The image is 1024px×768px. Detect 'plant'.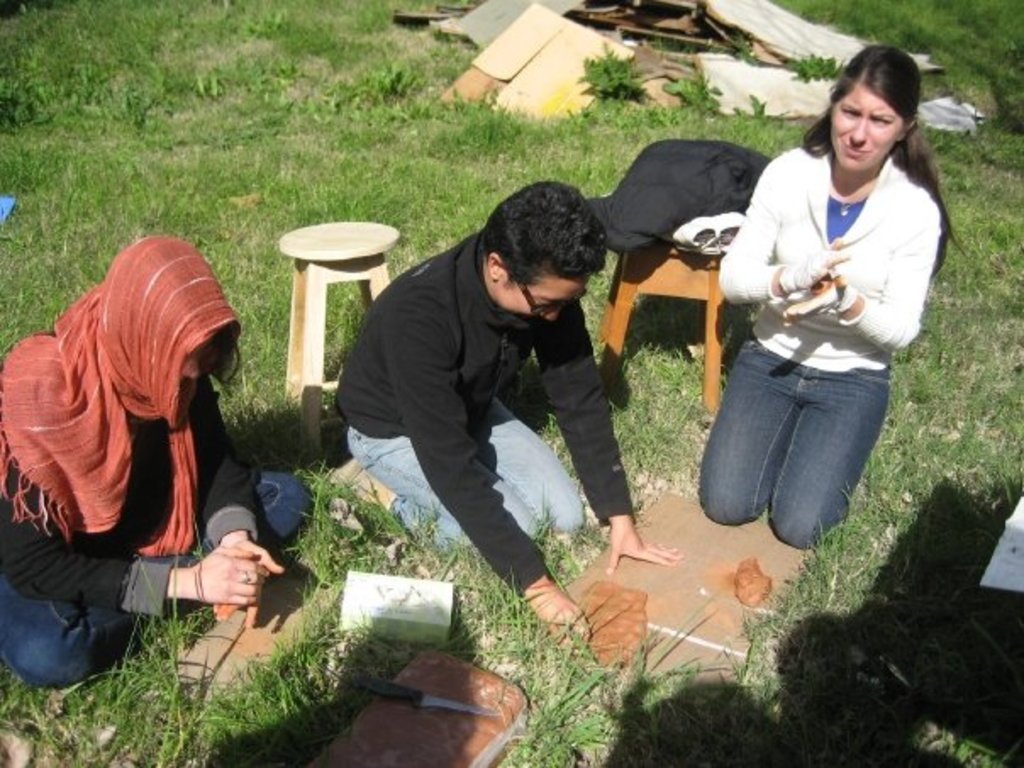
Detection: x1=763, y1=0, x2=1022, y2=131.
